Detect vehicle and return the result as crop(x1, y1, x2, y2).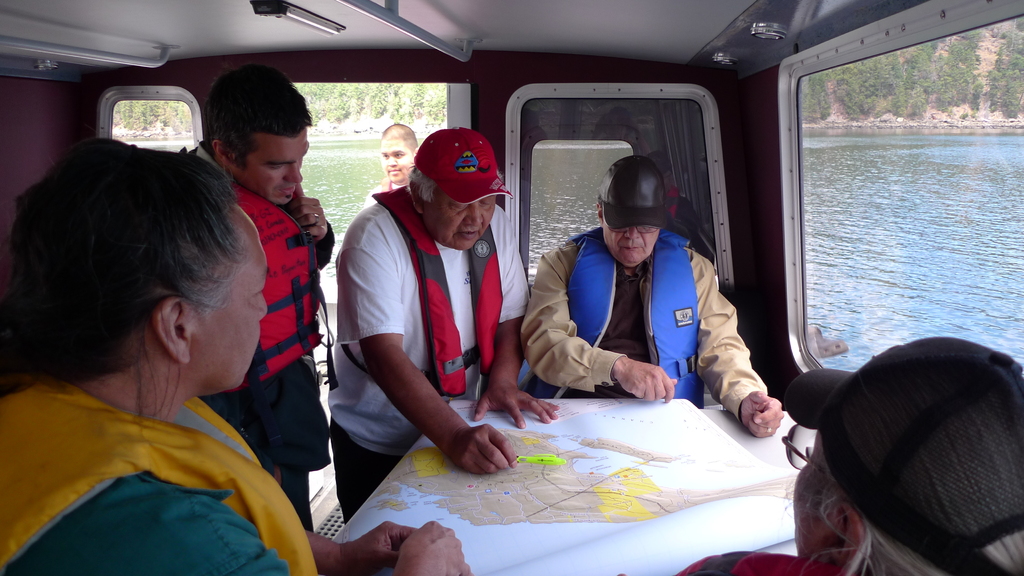
crop(0, 0, 1023, 575).
